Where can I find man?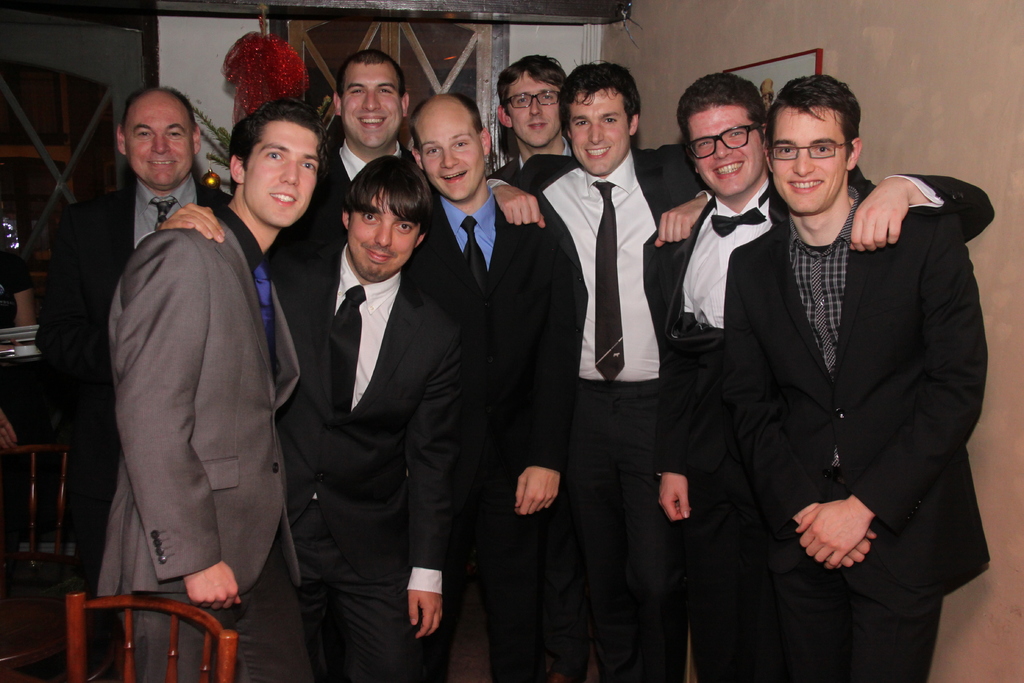
You can find it at (x1=659, y1=58, x2=985, y2=682).
